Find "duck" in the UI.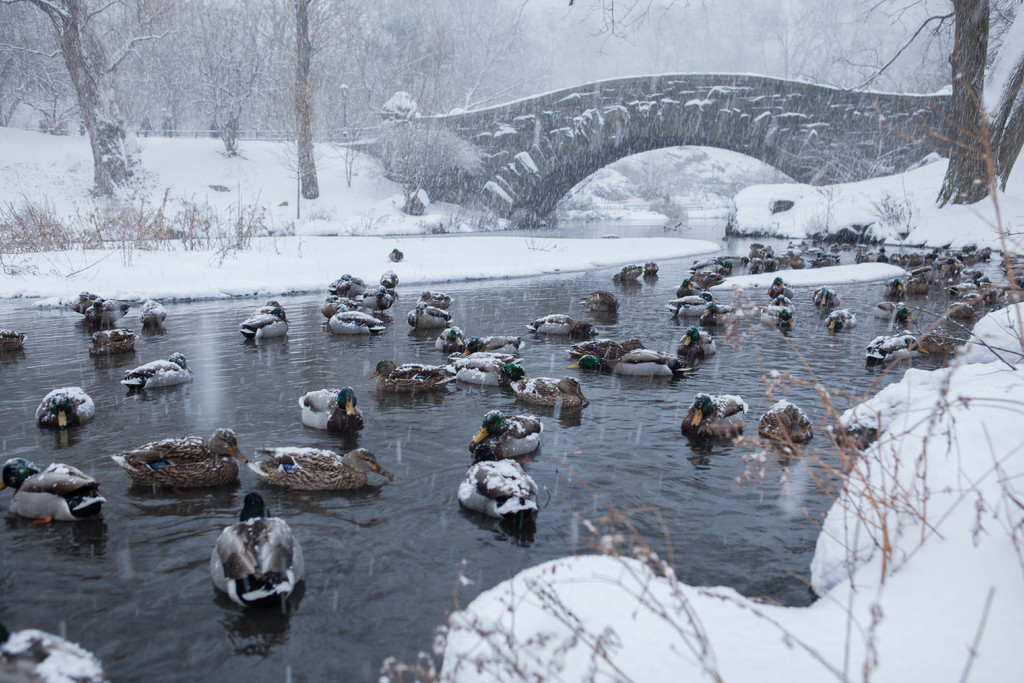
UI element at crop(468, 409, 547, 467).
